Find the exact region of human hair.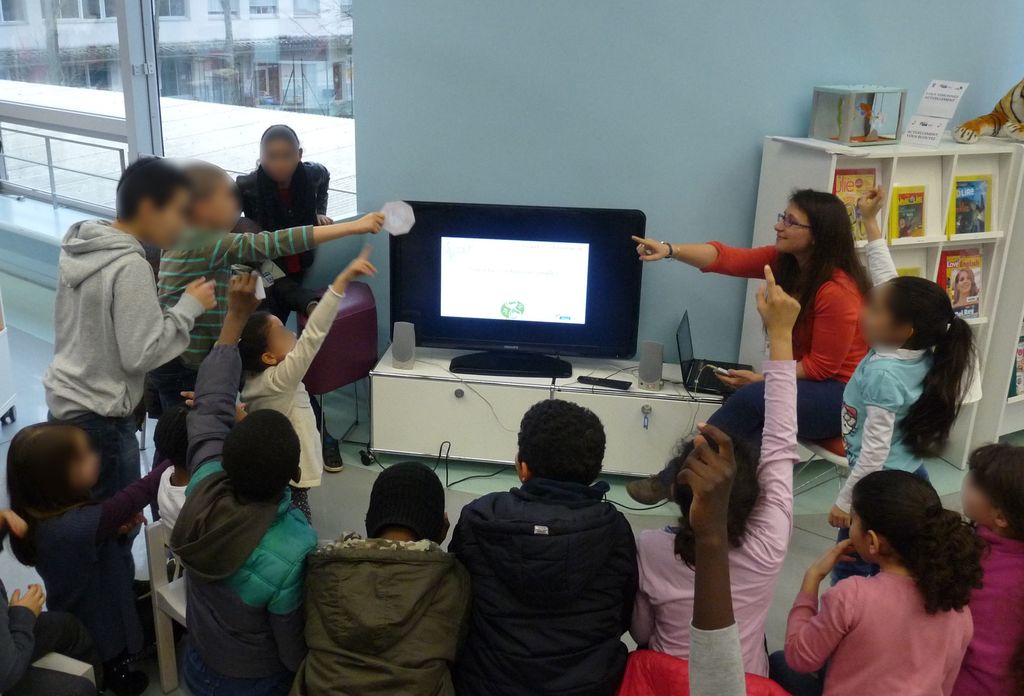
Exact region: bbox=[224, 412, 304, 494].
